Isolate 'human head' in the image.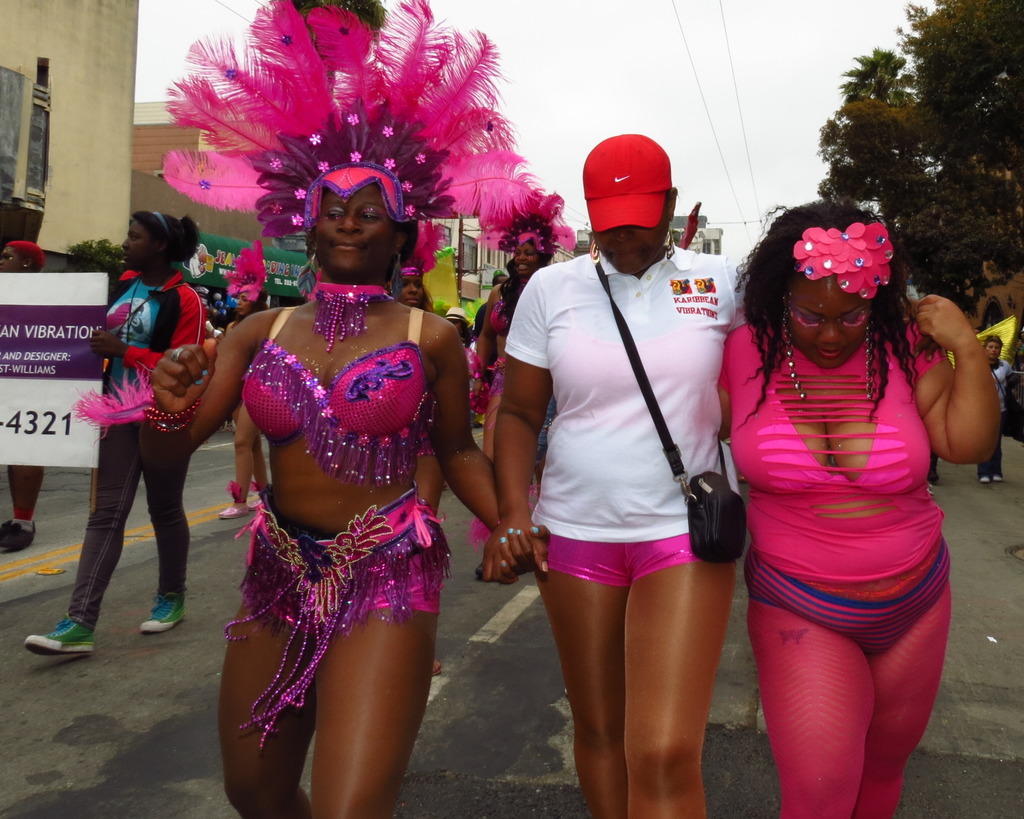
Isolated region: 392/222/448/311.
